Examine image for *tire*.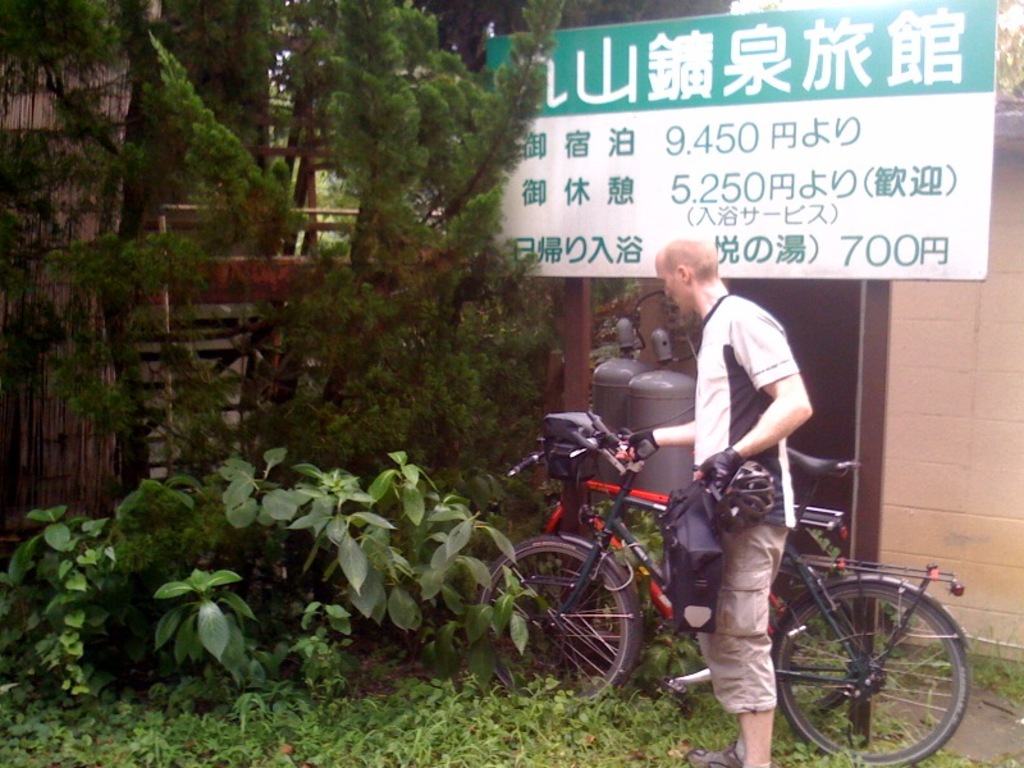
Examination result: detection(690, 572, 863, 719).
